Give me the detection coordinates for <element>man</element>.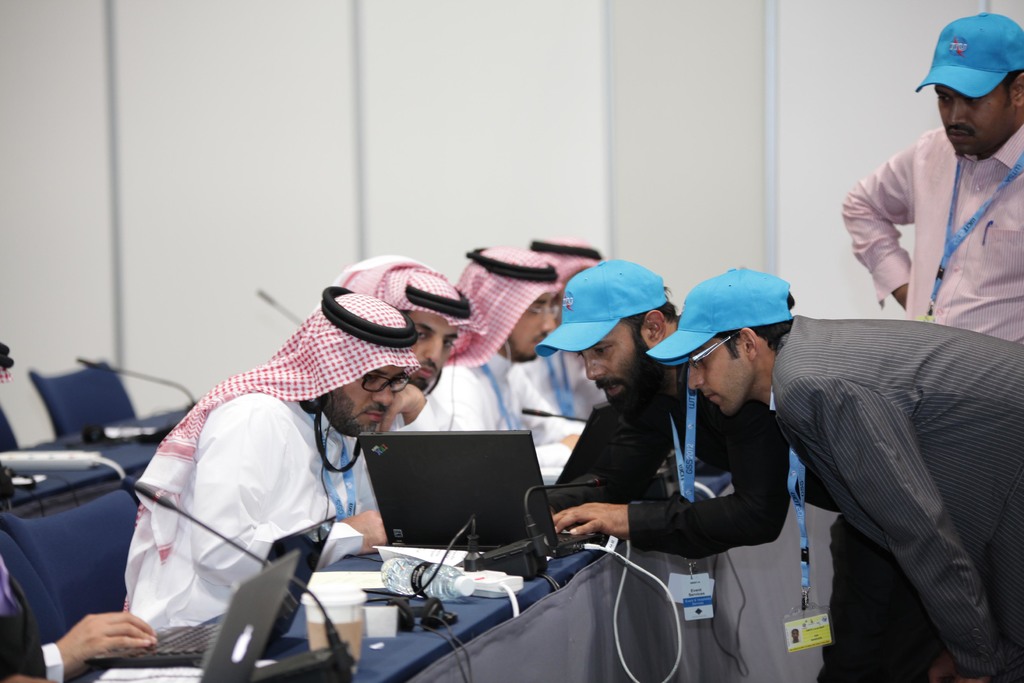
box(529, 233, 605, 417).
